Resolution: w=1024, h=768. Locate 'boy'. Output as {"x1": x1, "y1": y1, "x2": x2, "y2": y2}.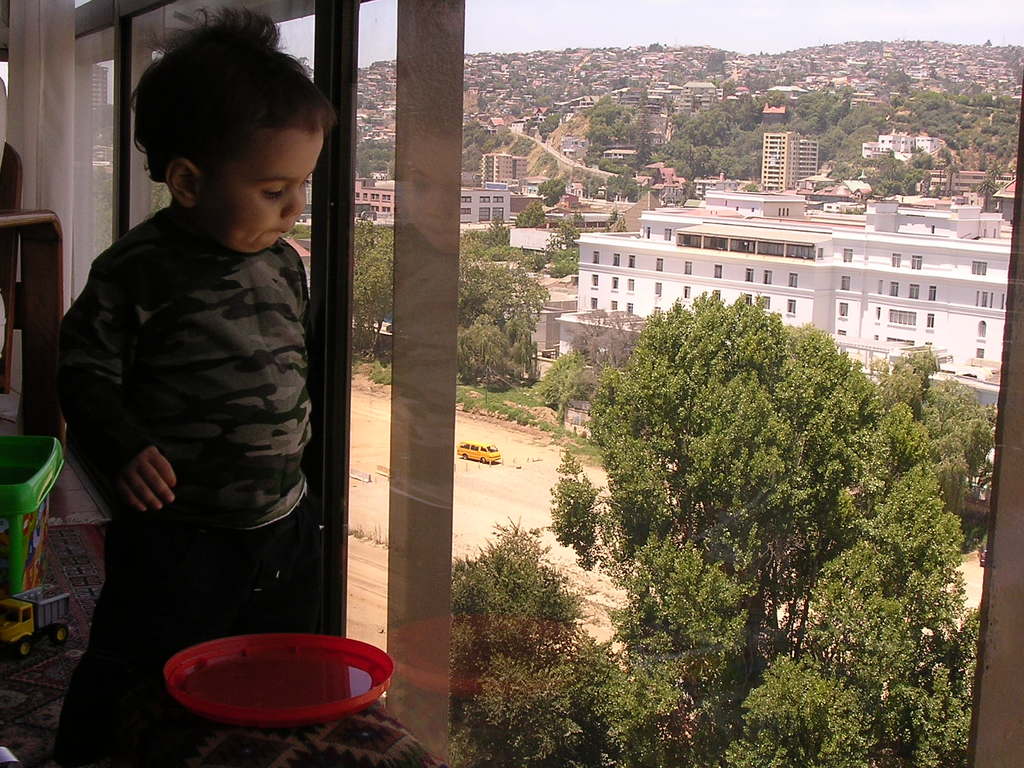
{"x1": 42, "y1": 3, "x2": 336, "y2": 767}.
